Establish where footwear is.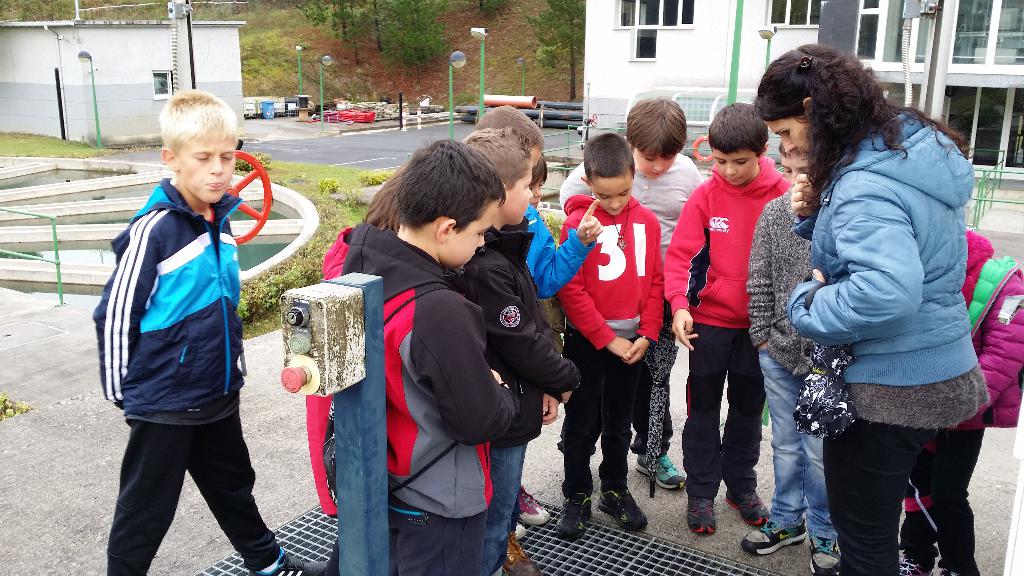
Established at box=[722, 485, 772, 523].
